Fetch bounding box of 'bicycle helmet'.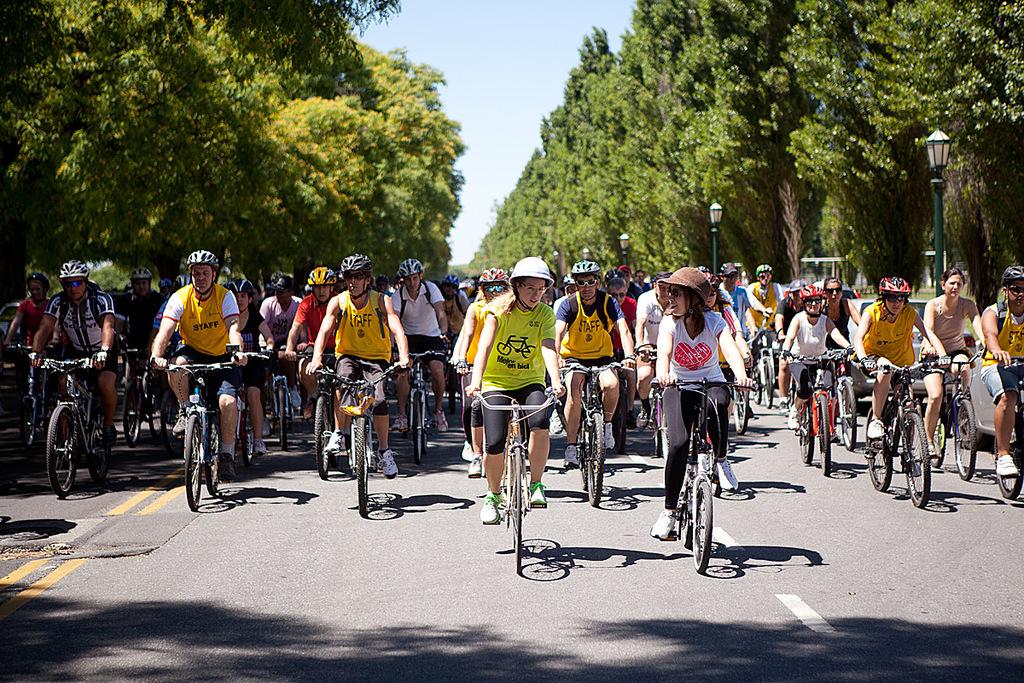
Bbox: x1=480, y1=266, x2=511, y2=284.
